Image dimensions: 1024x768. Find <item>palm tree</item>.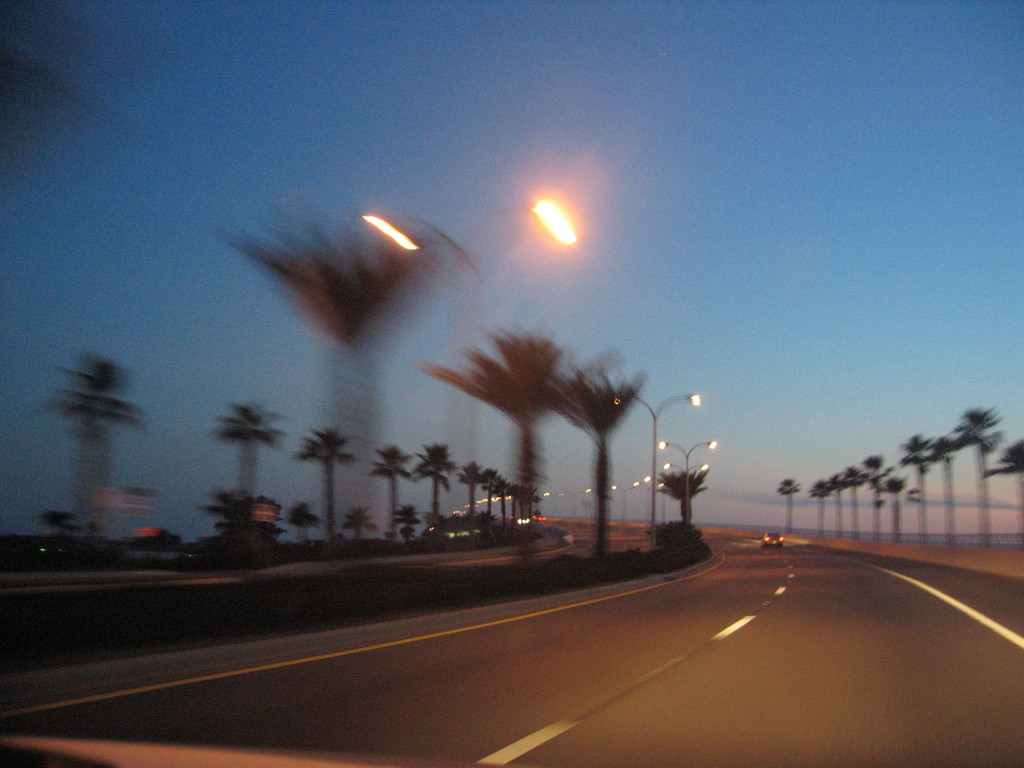
l=801, t=468, r=844, b=538.
